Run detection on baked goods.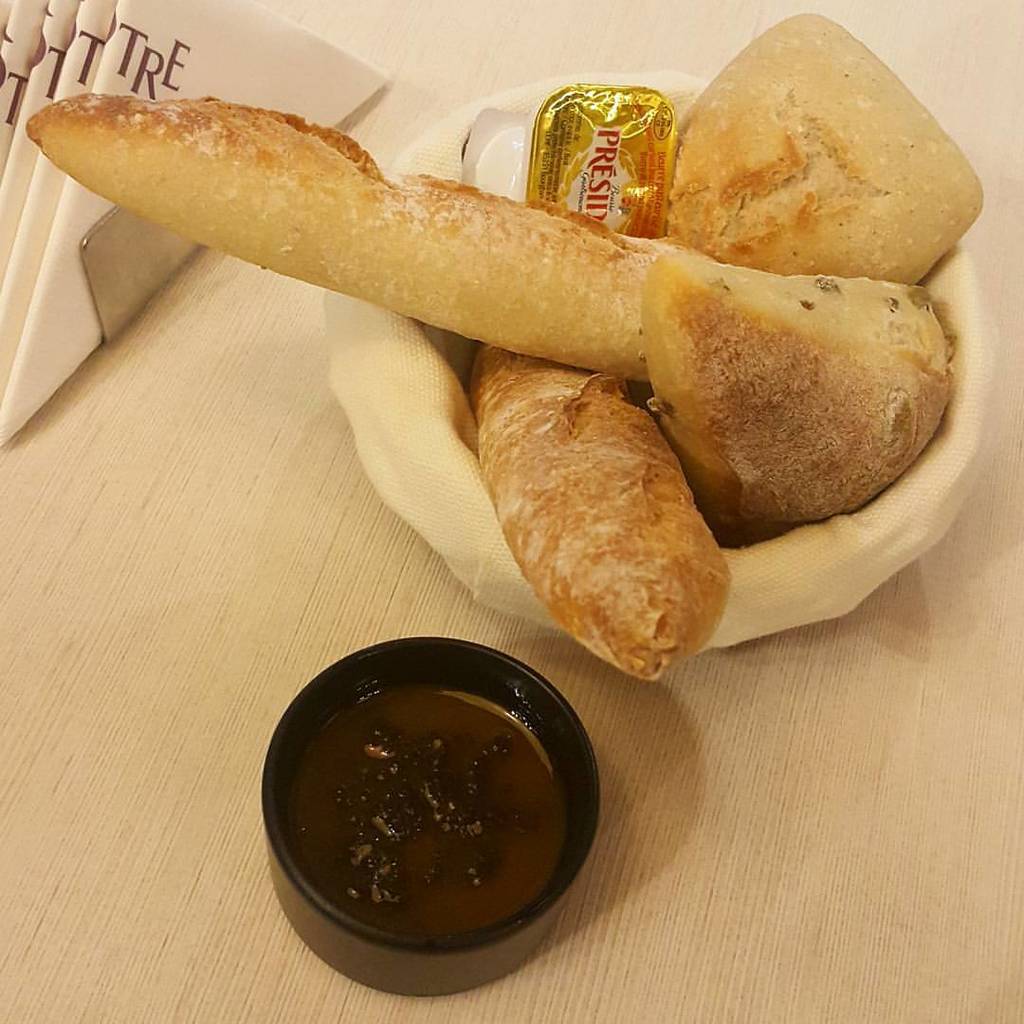
Result: box(668, 10, 982, 283).
